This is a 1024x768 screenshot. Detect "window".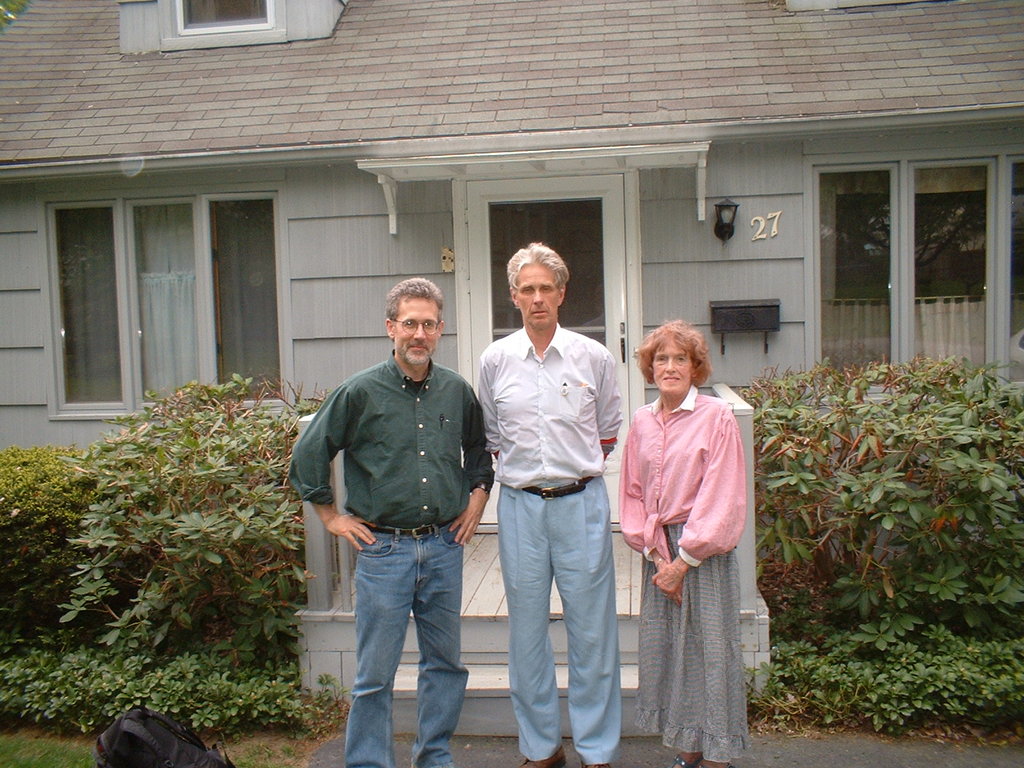
x1=165, y1=0, x2=284, y2=37.
